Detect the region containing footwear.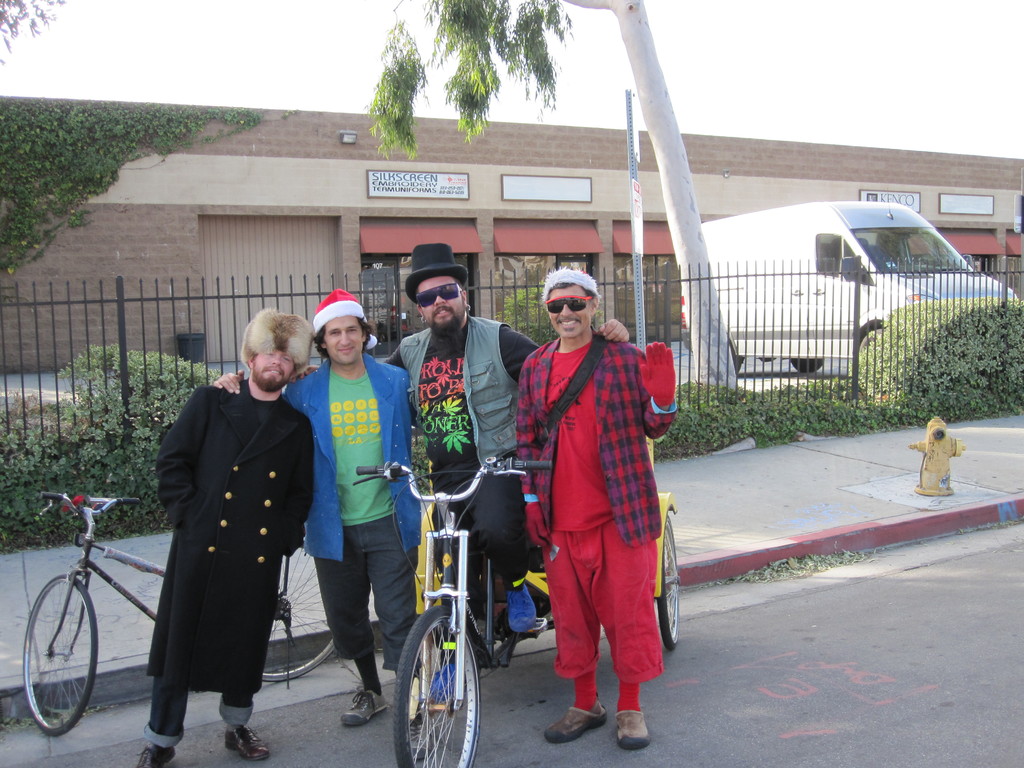
locate(340, 680, 393, 728).
